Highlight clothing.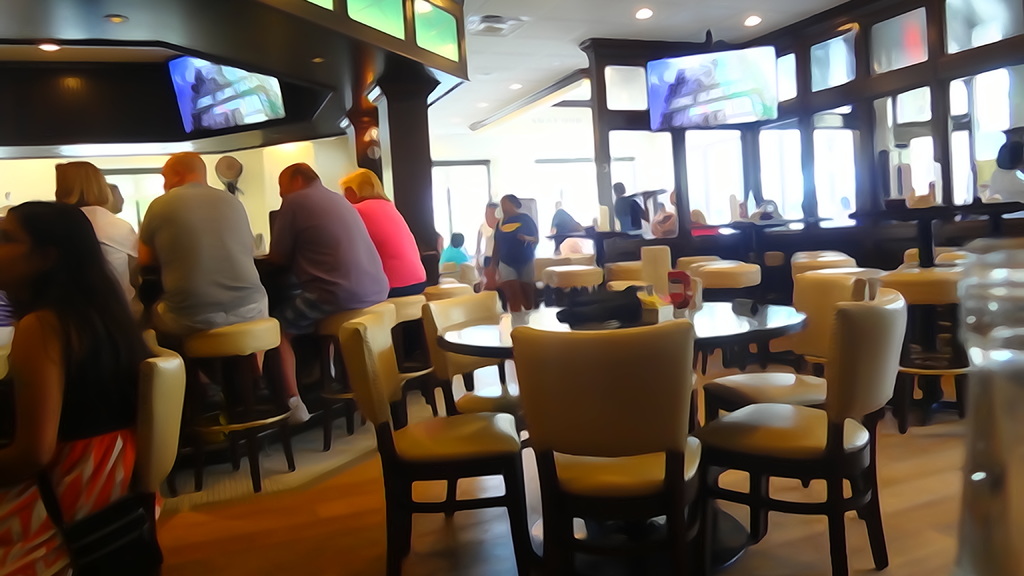
Highlighted region: 614/191/643/238.
